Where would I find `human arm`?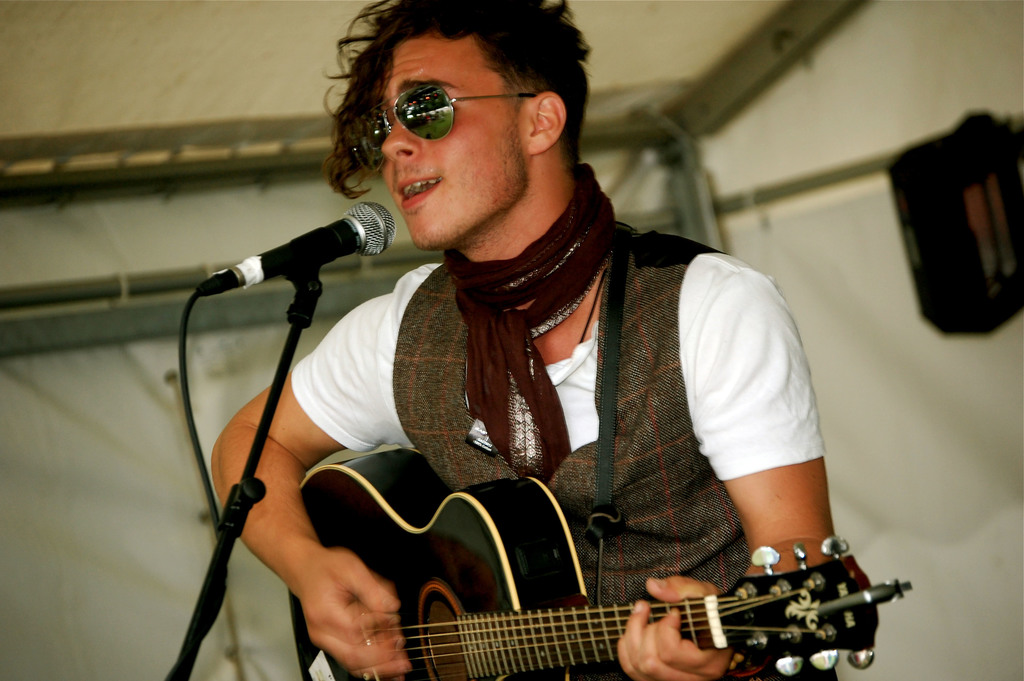
At 210/293/413/680.
